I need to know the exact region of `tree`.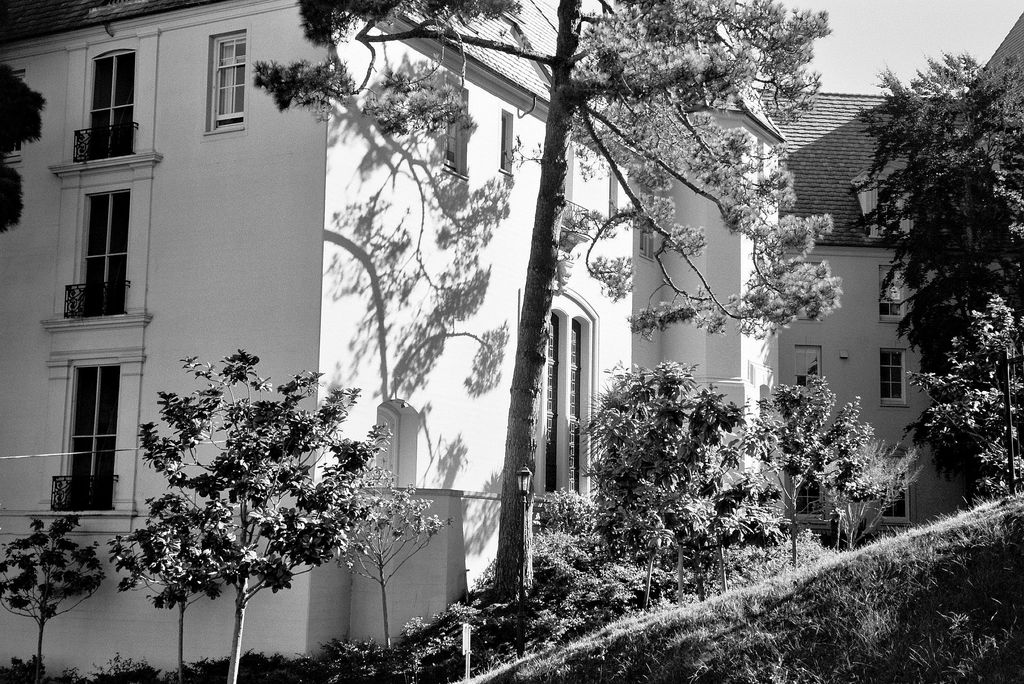
Region: 252,0,844,606.
